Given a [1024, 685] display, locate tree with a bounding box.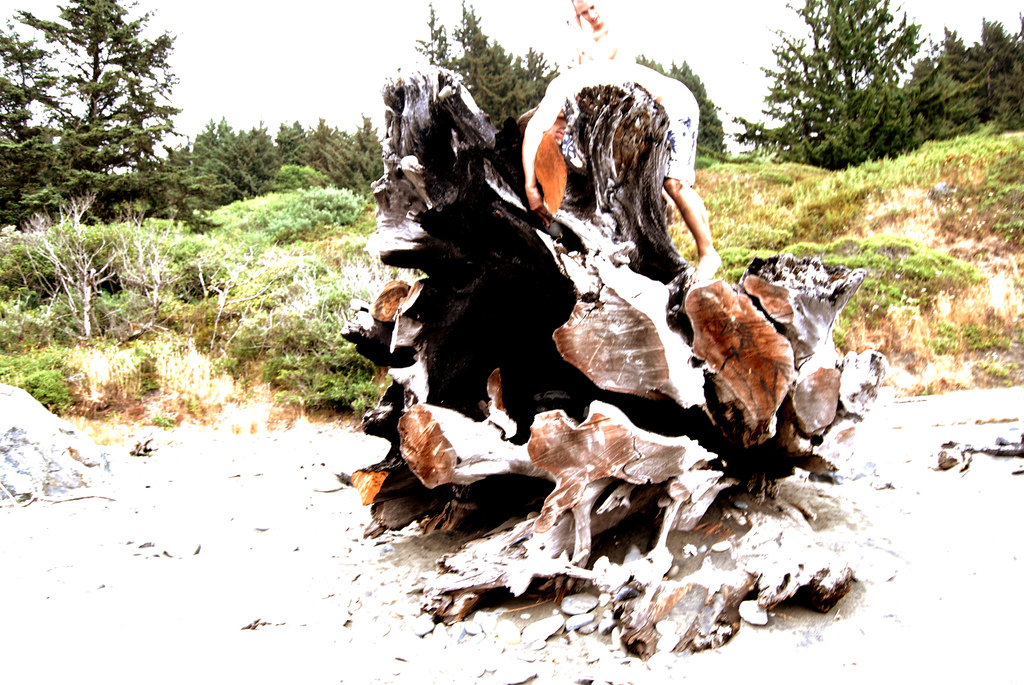
Located: [left=22, top=4, right=189, bottom=235].
